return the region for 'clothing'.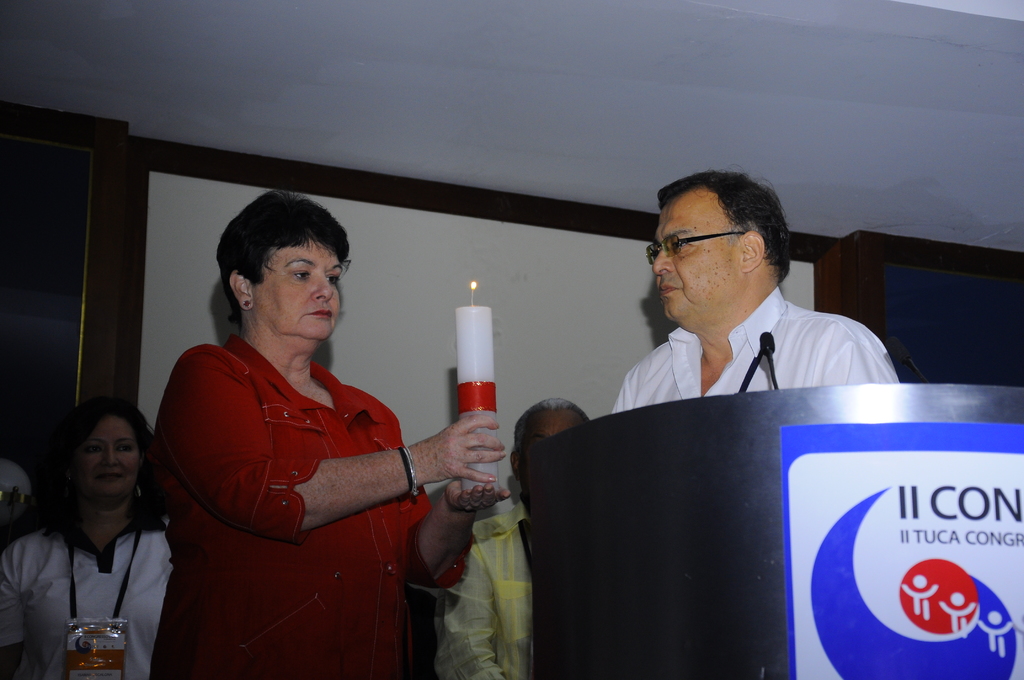
bbox(648, 291, 885, 415).
